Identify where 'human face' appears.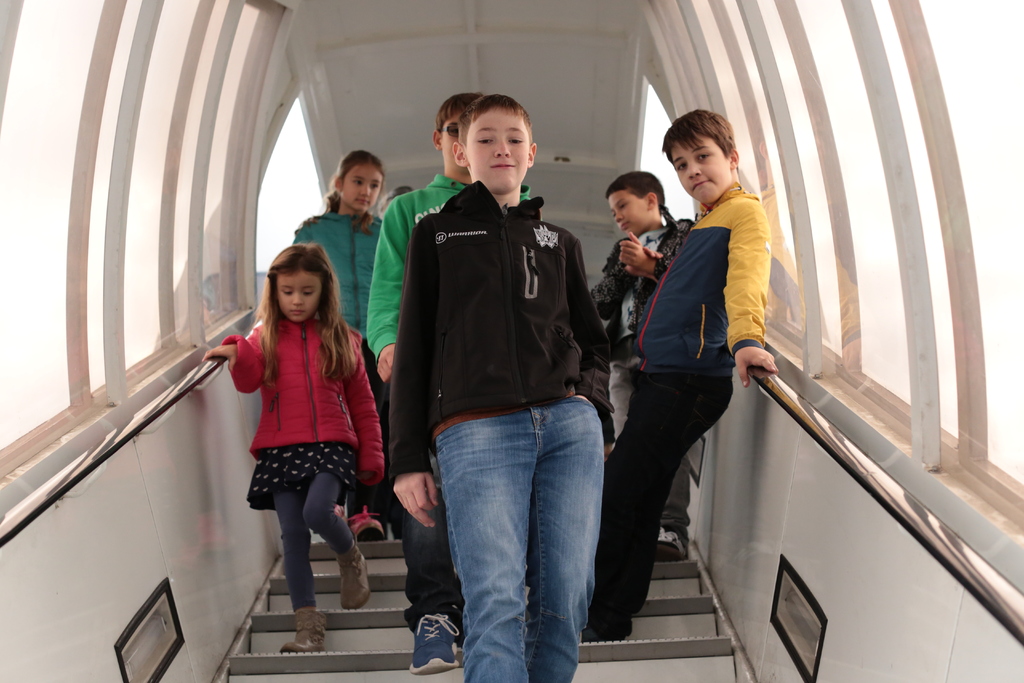
Appears at 440:115:465:169.
